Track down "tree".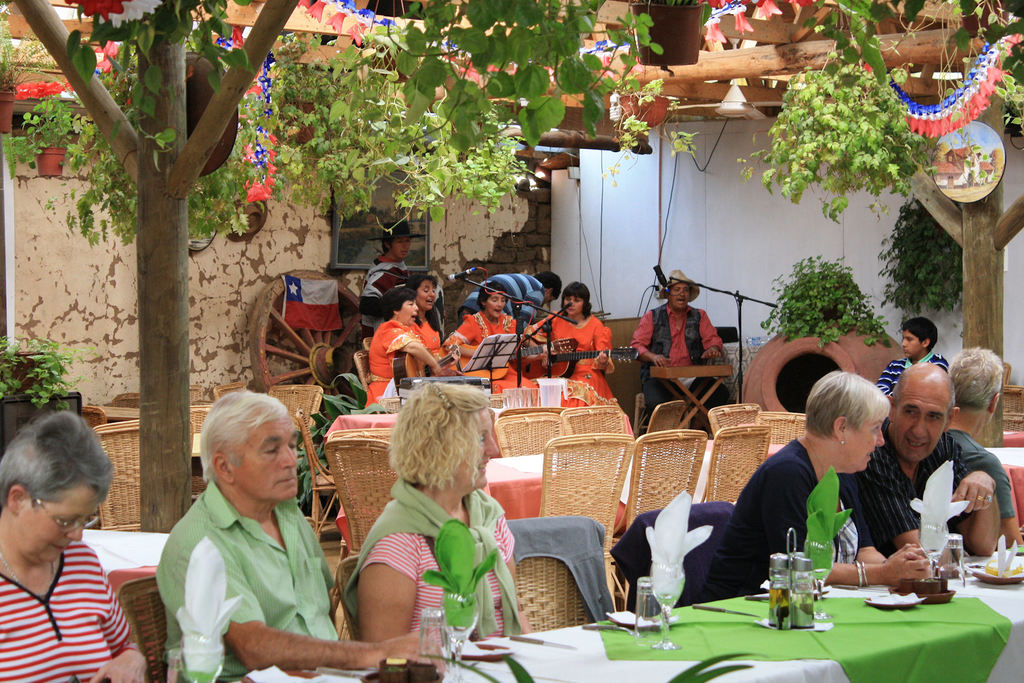
Tracked to BBox(0, 0, 692, 242).
